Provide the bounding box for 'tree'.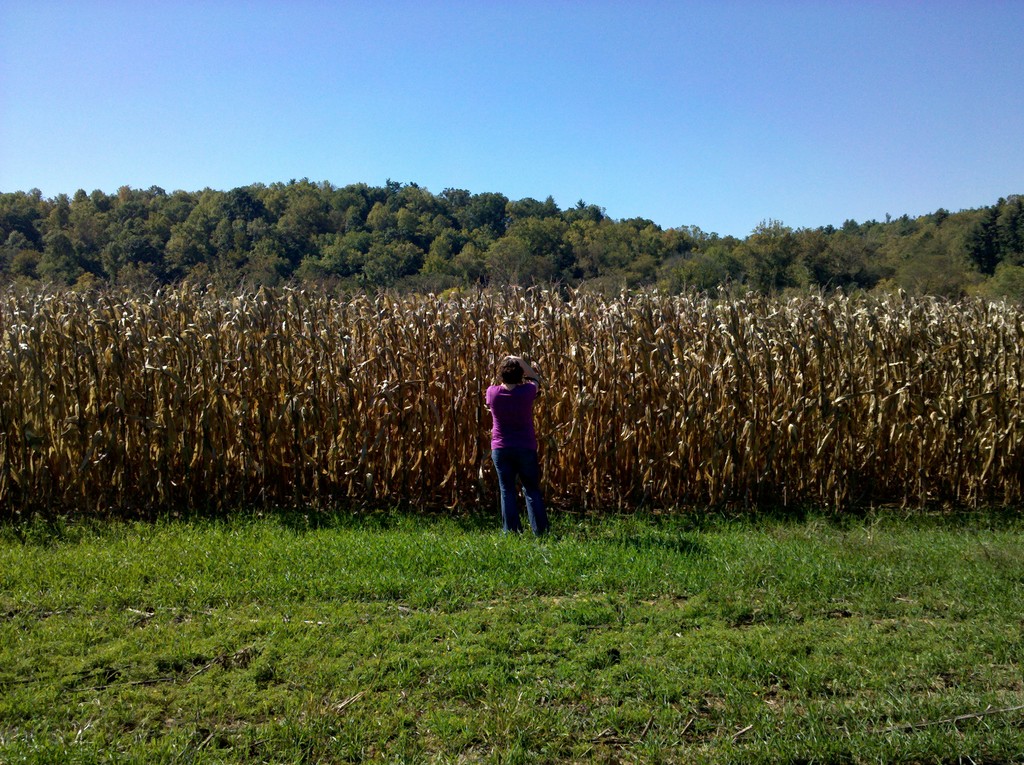
bbox(998, 201, 1023, 266).
